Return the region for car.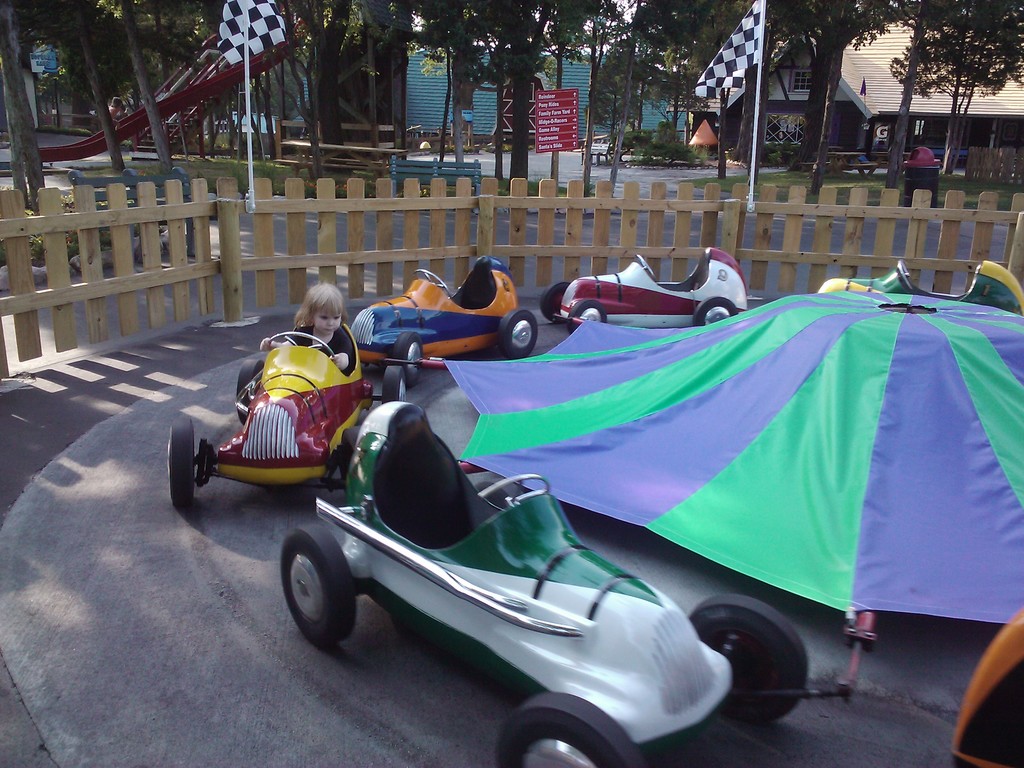
[163, 328, 435, 511].
